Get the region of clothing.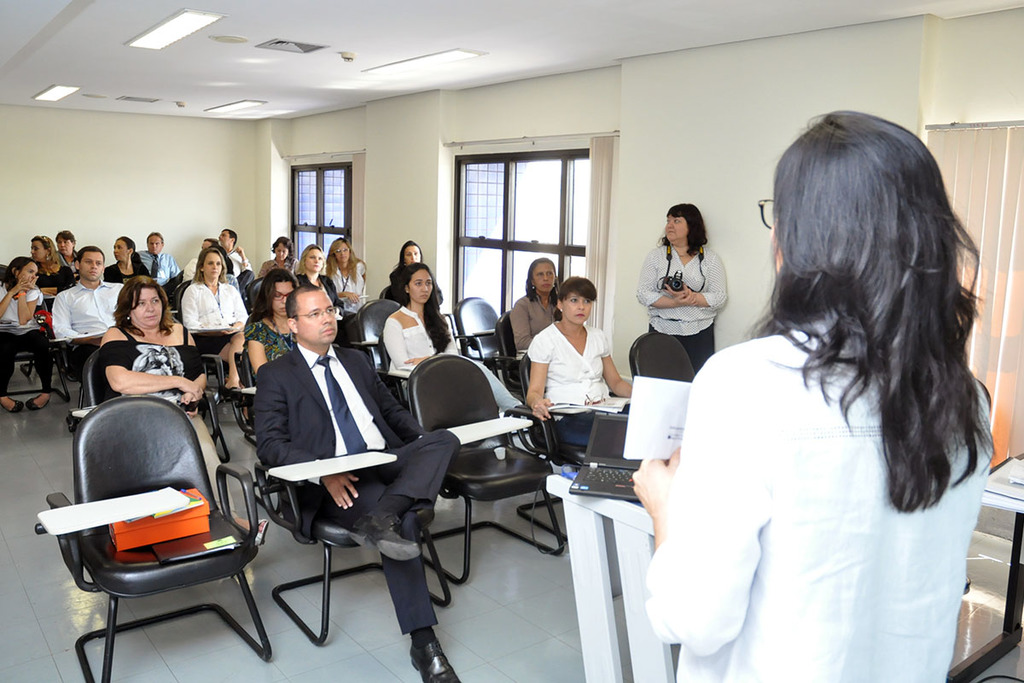
crop(259, 246, 310, 286).
